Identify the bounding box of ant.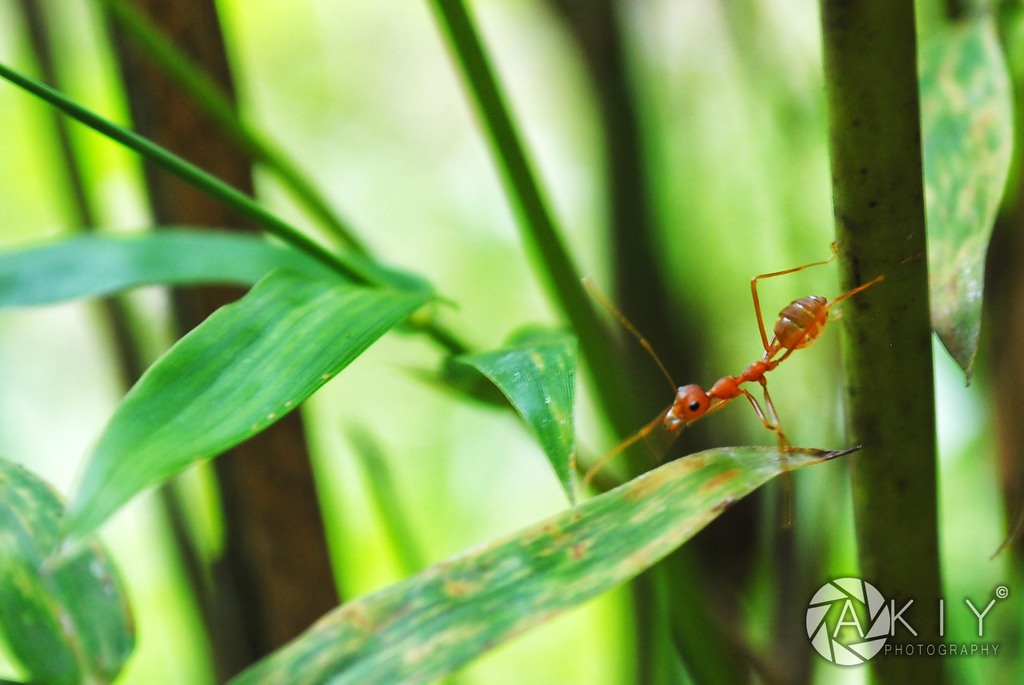
pyautogui.locateOnScreen(579, 258, 922, 531).
